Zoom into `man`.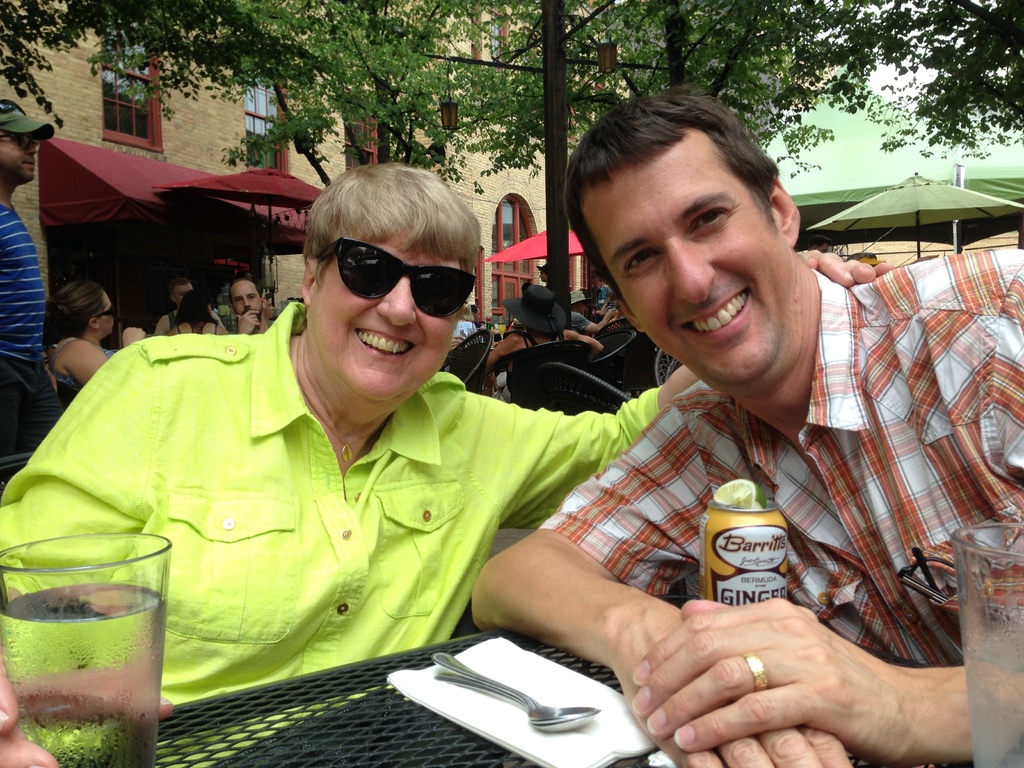
Zoom target: (534, 262, 548, 282).
